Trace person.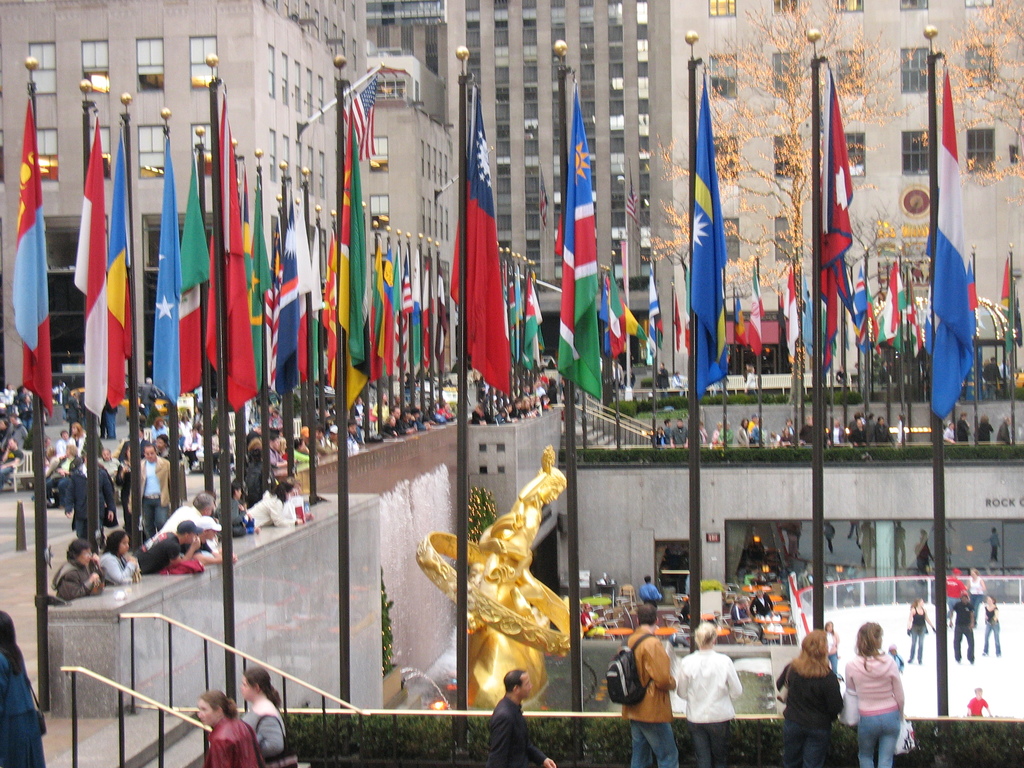
Traced to locate(479, 666, 560, 765).
